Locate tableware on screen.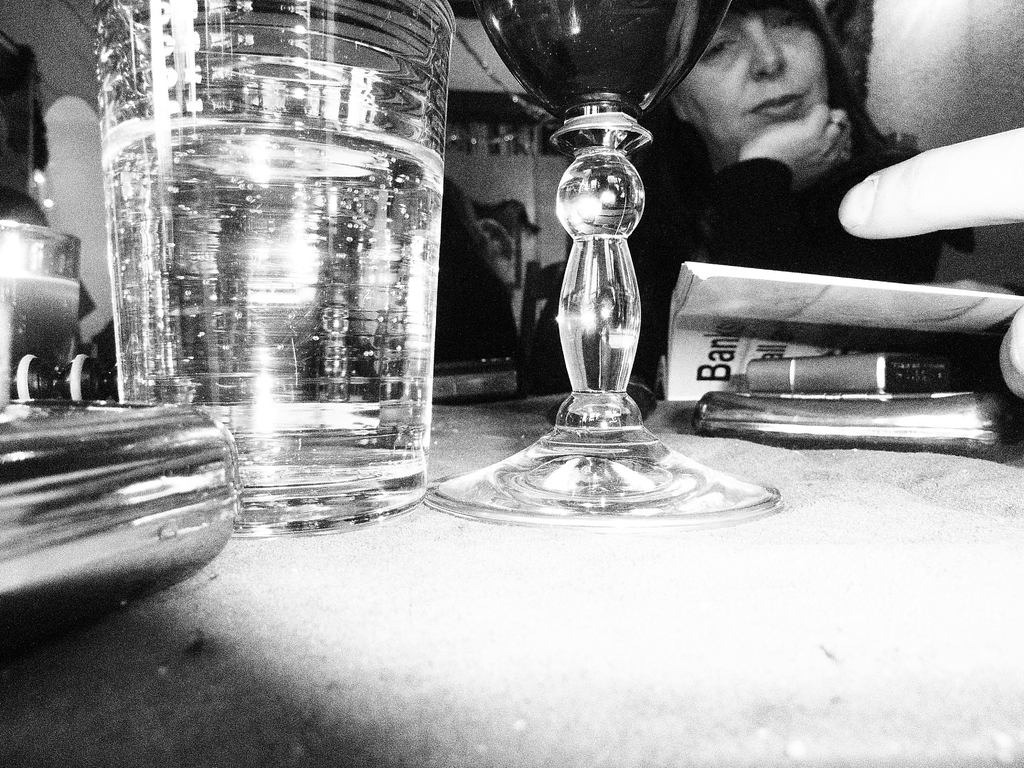
On screen at detection(92, 0, 462, 530).
